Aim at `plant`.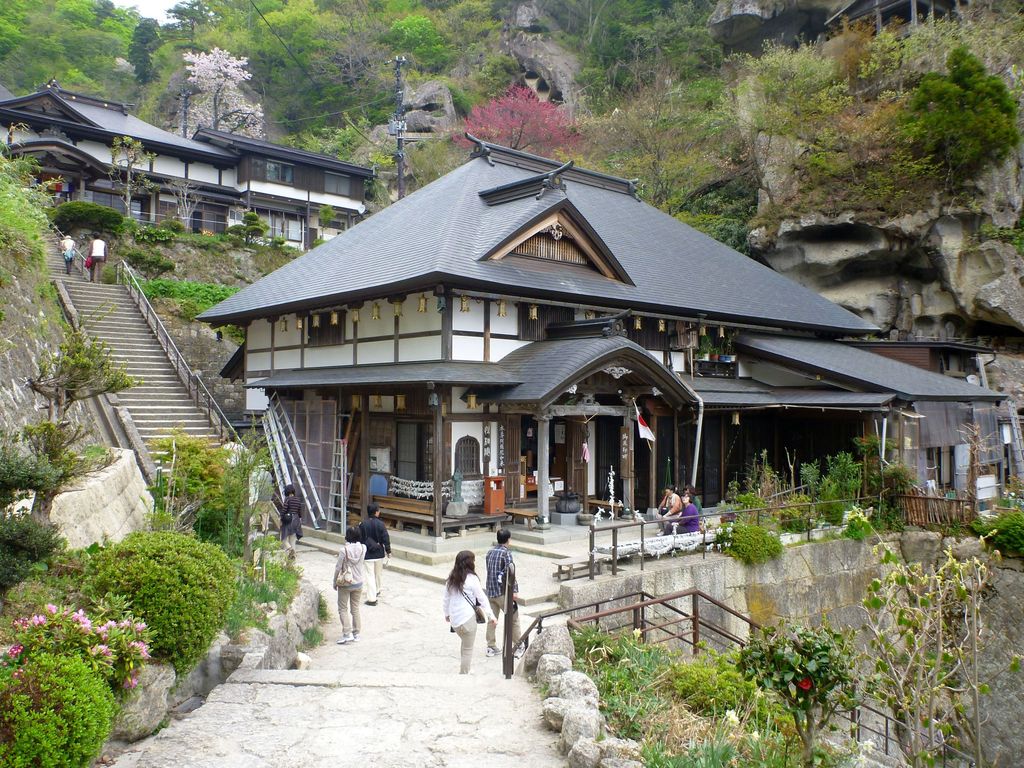
Aimed at x1=320 y1=204 x2=331 y2=236.
